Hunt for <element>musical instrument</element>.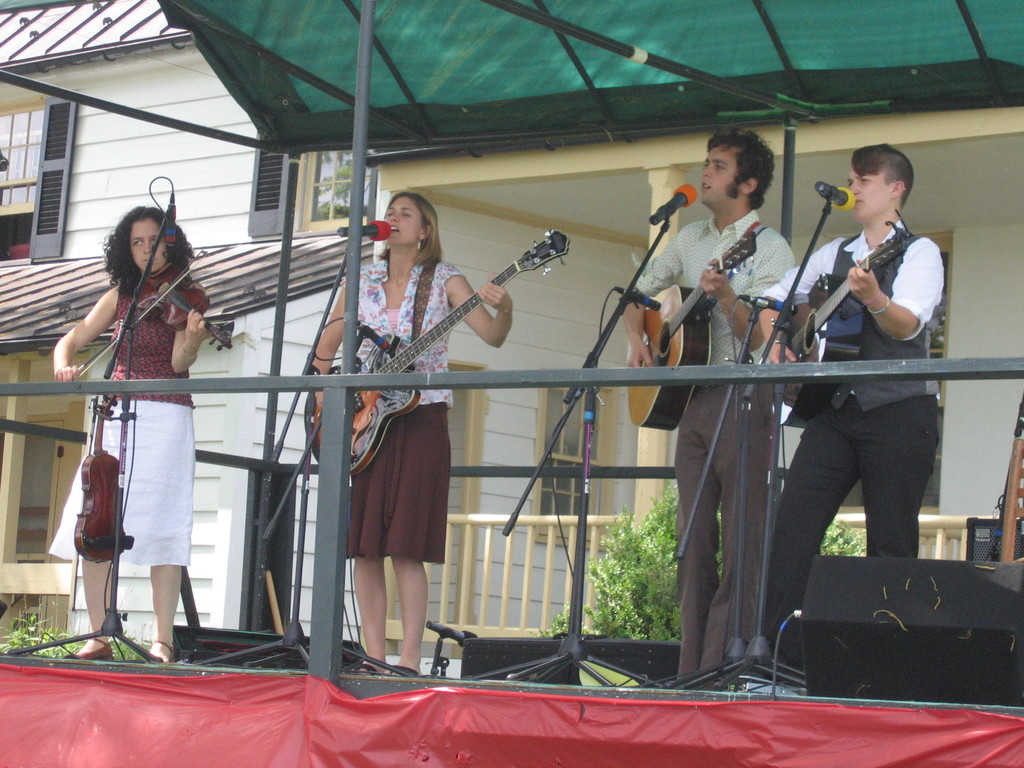
Hunted down at Rect(624, 228, 761, 440).
